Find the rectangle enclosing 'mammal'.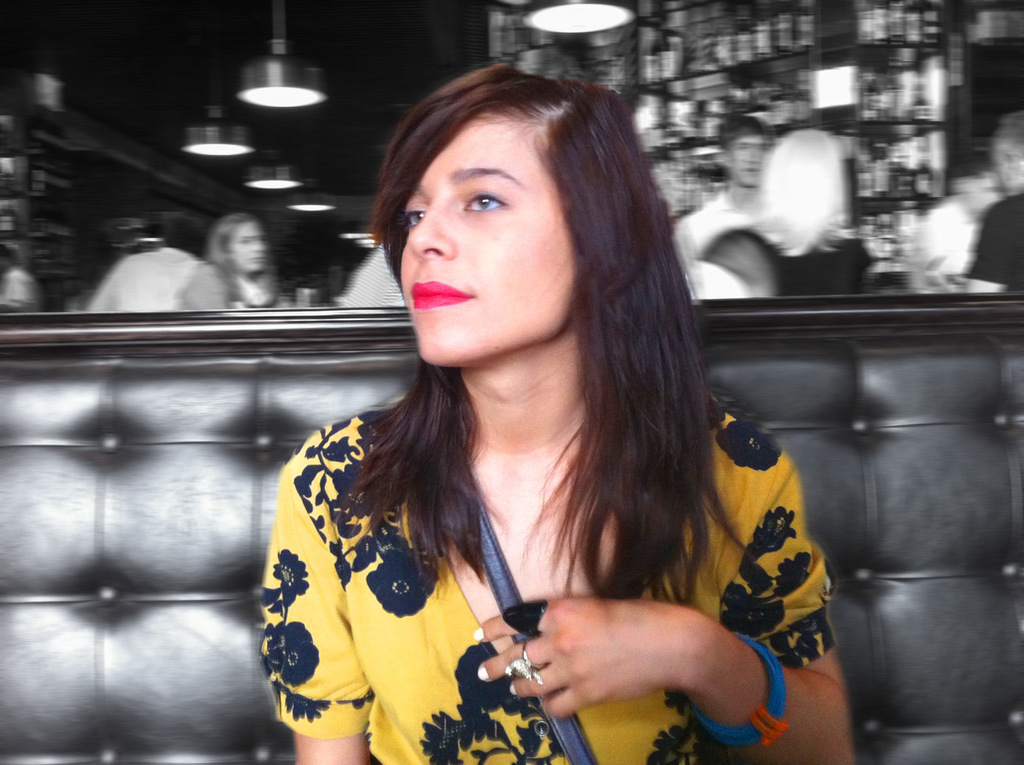
205/212/297/313.
